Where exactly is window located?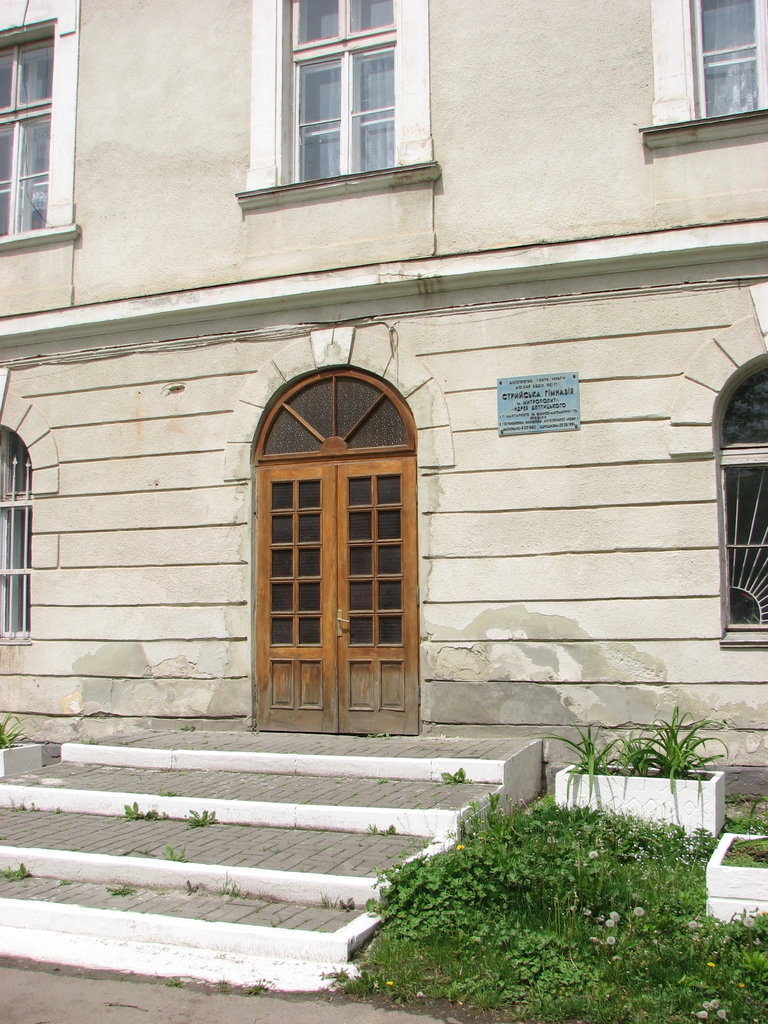
Its bounding box is box(0, 424, 37, 648).
